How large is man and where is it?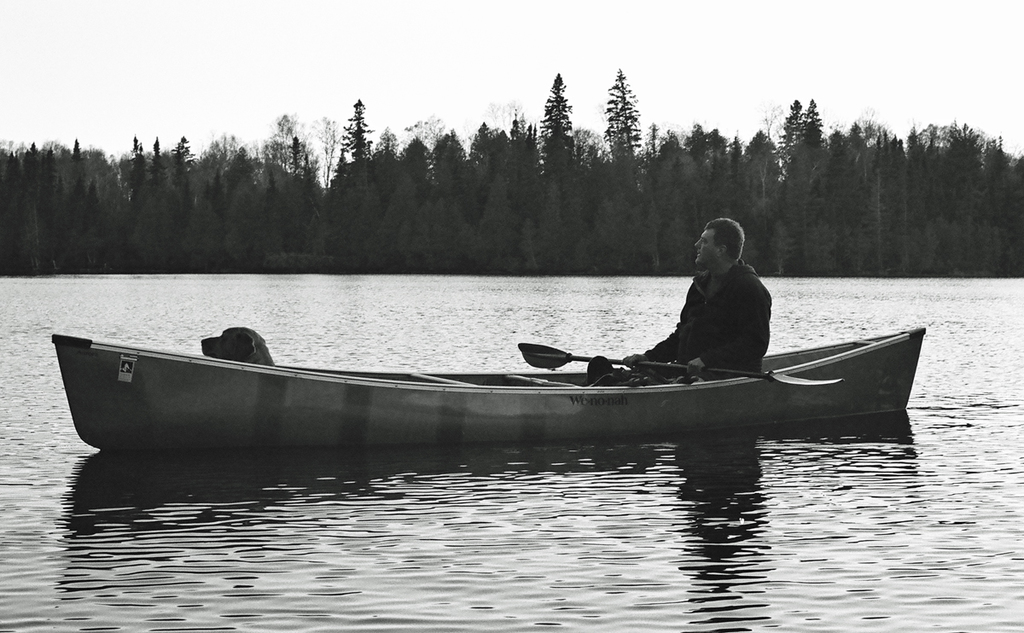
Bounding box: bbox=[597, 229, 795, 375].
